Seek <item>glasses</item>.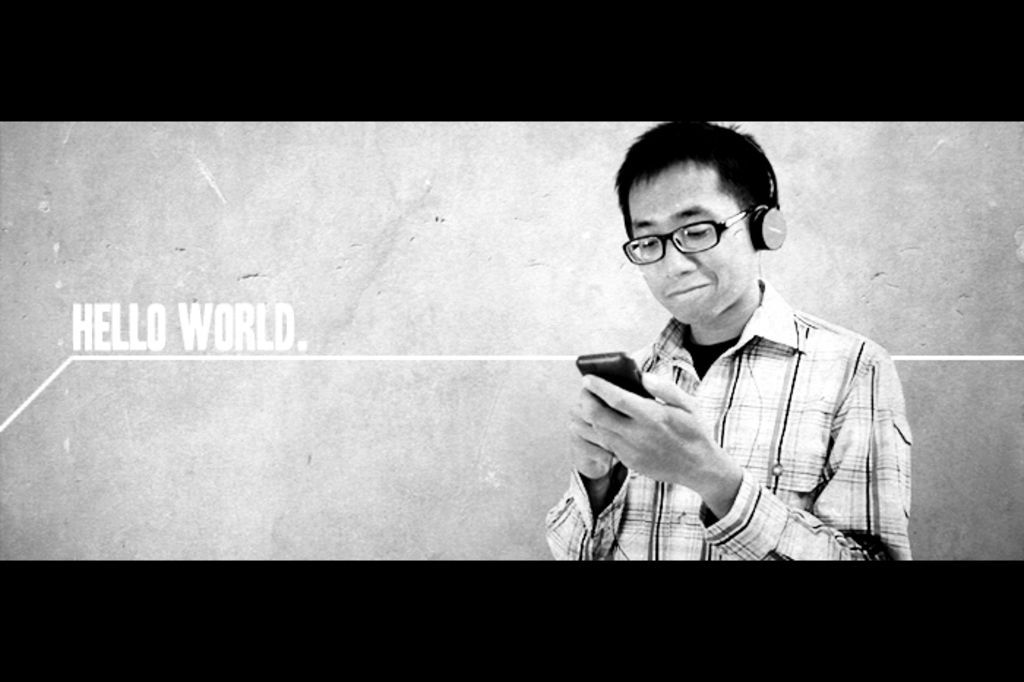
{"x1": 616, "y1": 208, "x2": 762, "y2": 269}.
